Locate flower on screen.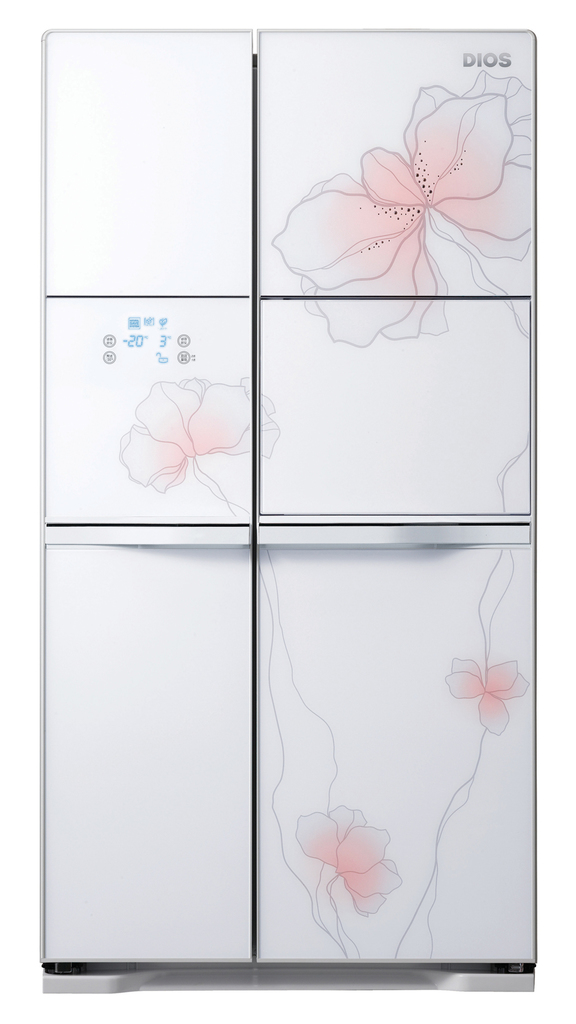
On screen at x1=268, y1=61, x2=537, y2=340.
